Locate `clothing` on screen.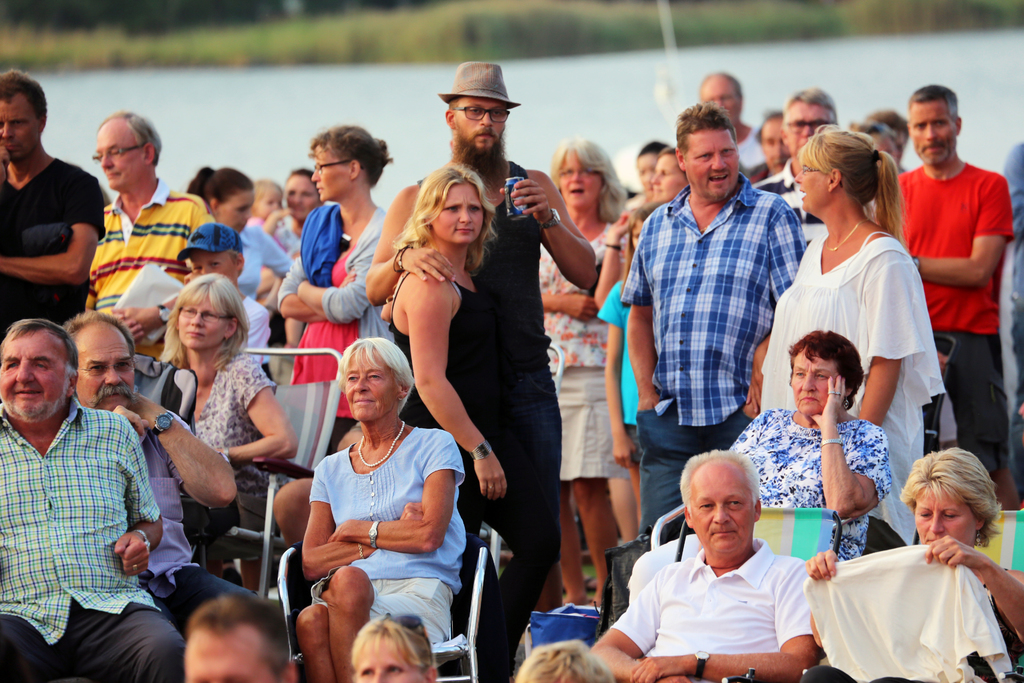
On screen at l=582, t=520, r=843, b=682.
